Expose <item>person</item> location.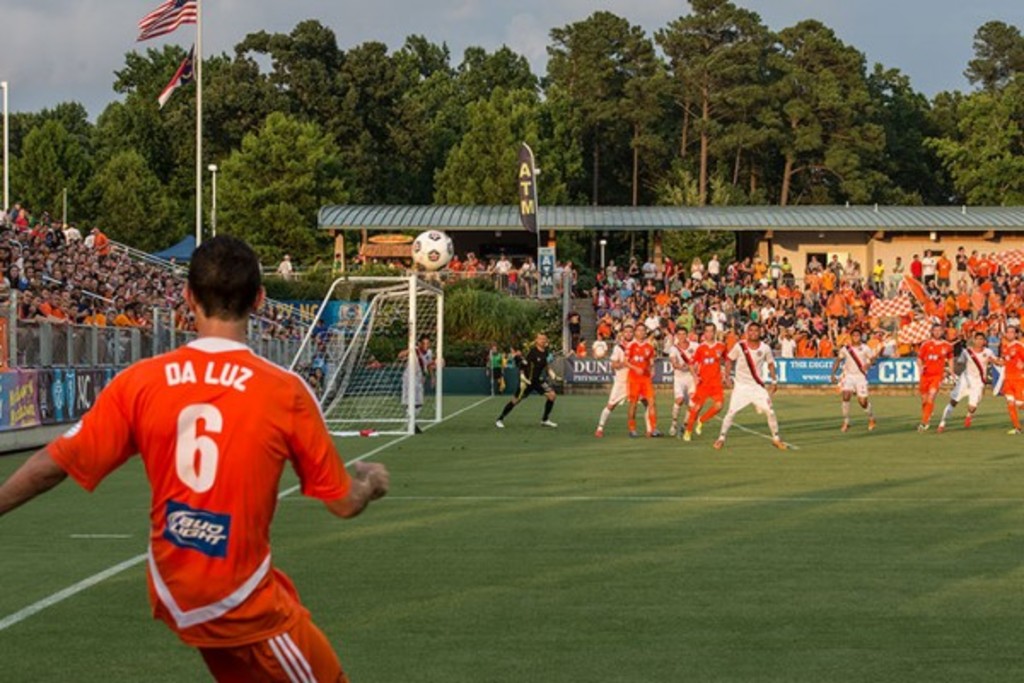
Exposed at box(485, 342, 503, 389).
